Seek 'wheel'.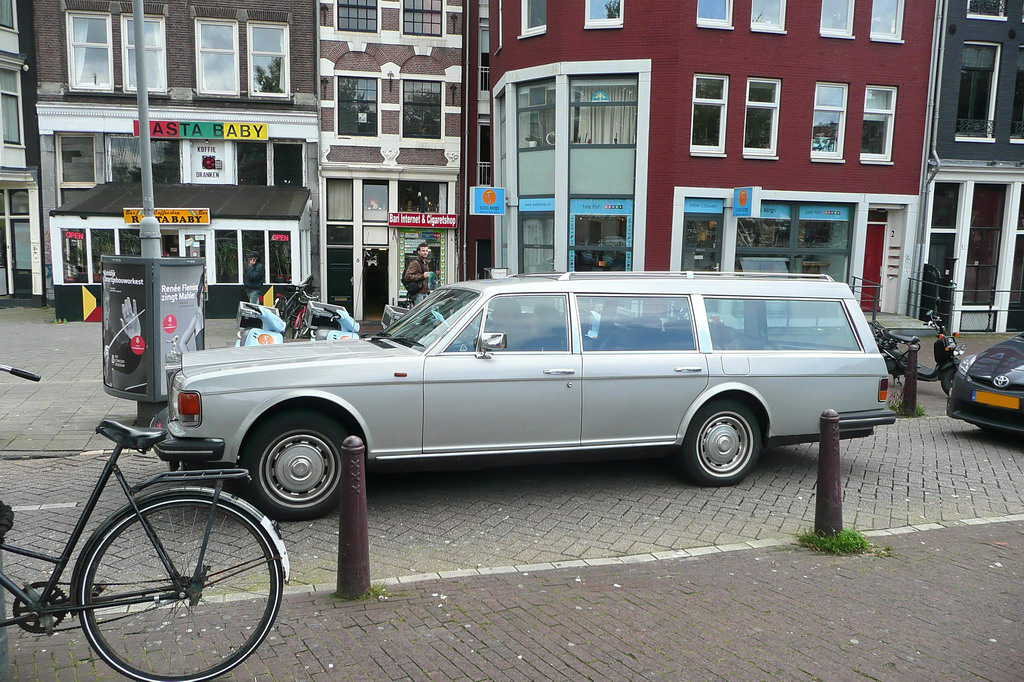
select_region(75, 487, 291, 681).
